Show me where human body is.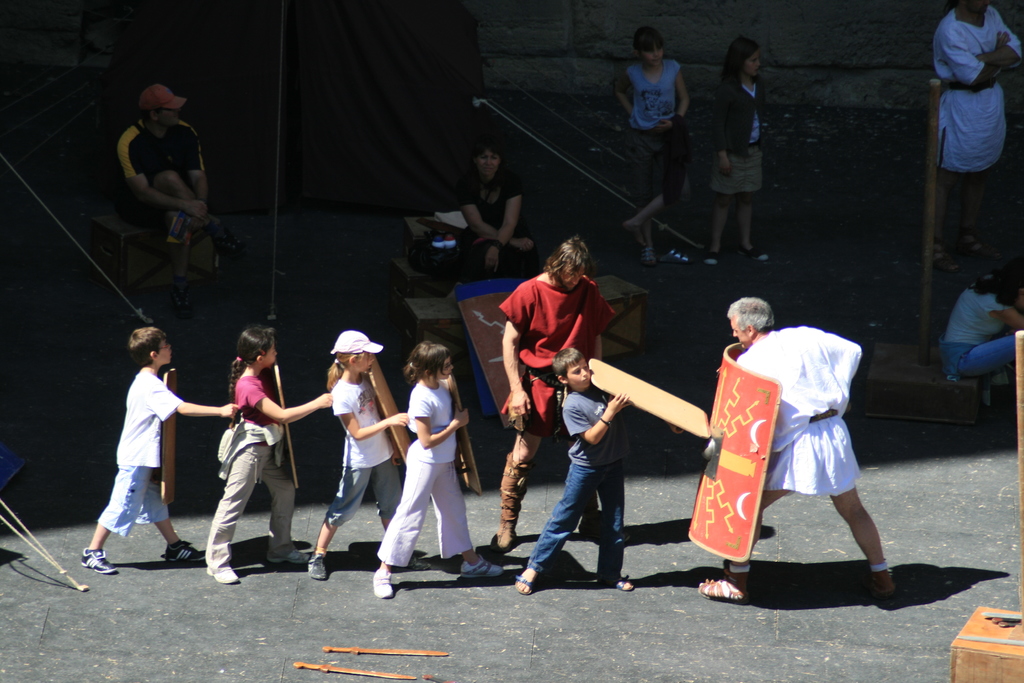
human body is at <bbox>483, 228, 626, 570</bbox>.
